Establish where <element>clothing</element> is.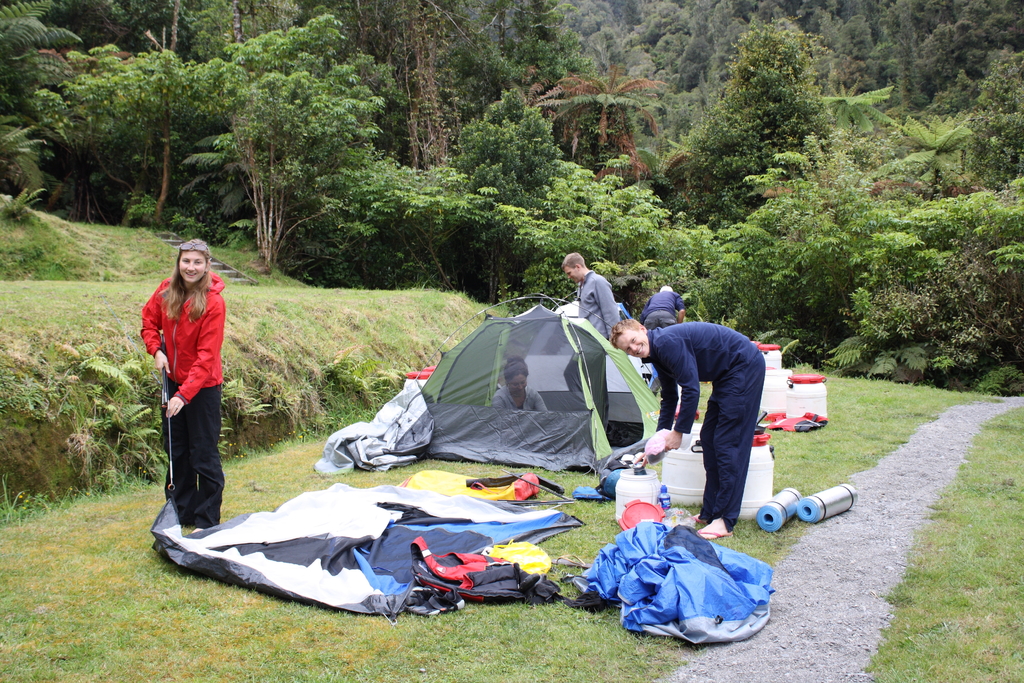
Established at 641/321/769/532.
